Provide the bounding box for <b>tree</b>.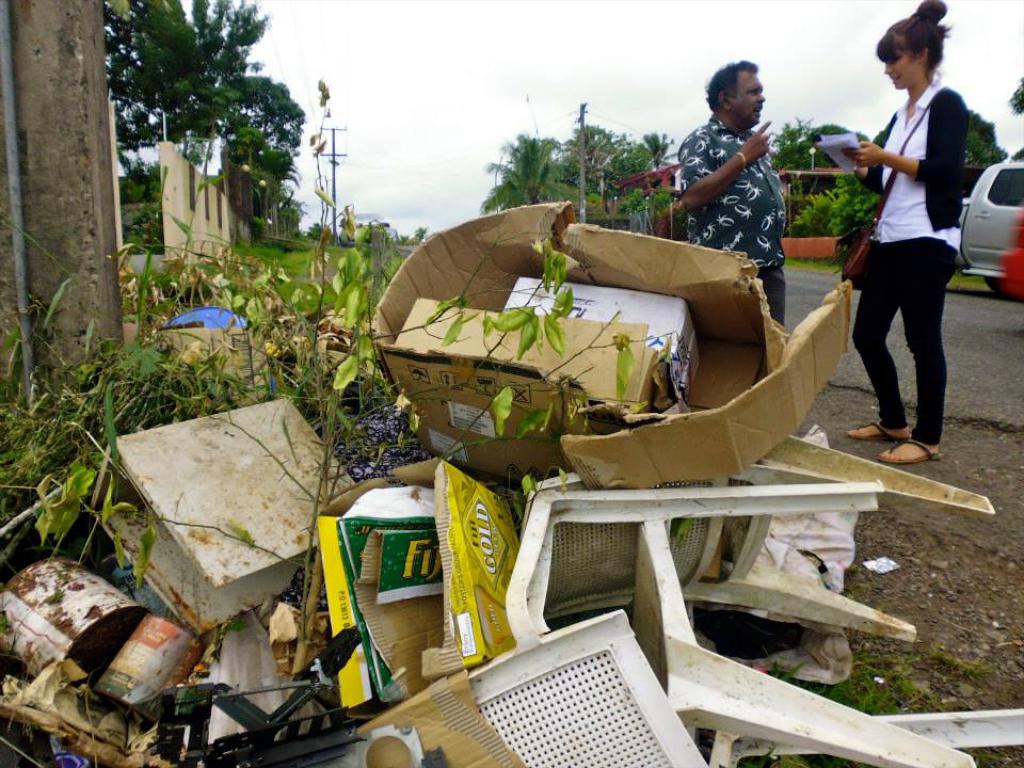
pyautogui.locateOnScreen(606, 137, 660, 206).
